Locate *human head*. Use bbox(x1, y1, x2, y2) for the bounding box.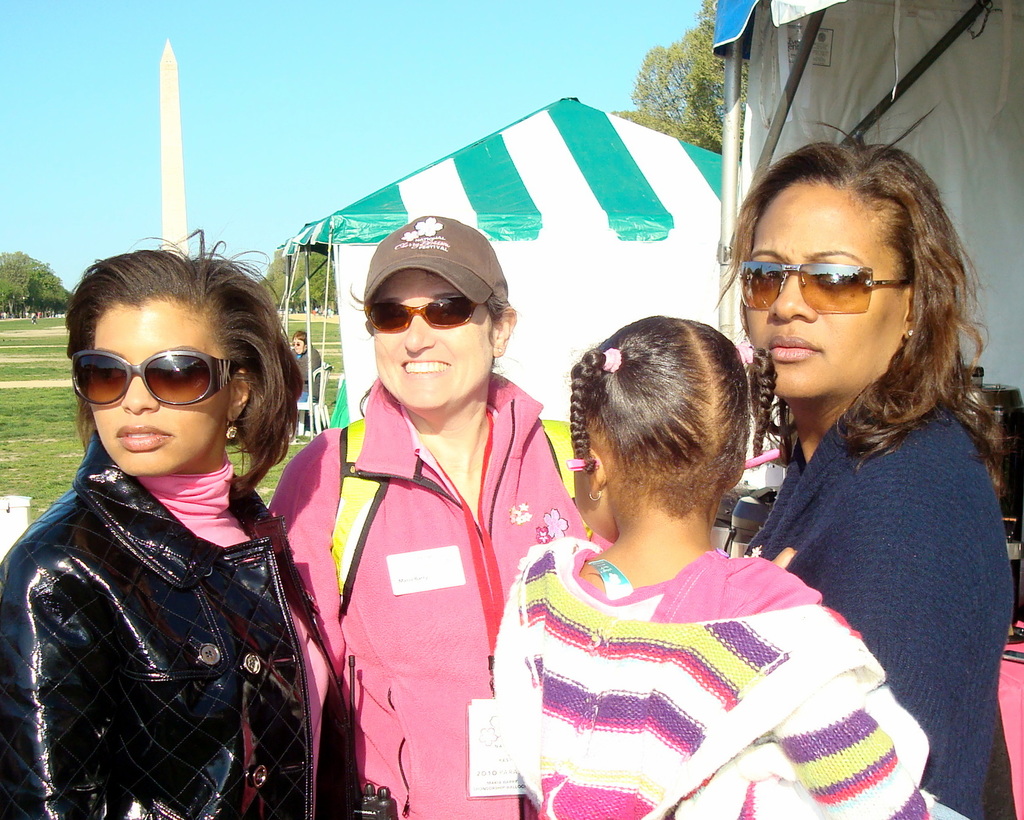
bbox(360, 217, 516, 411).
